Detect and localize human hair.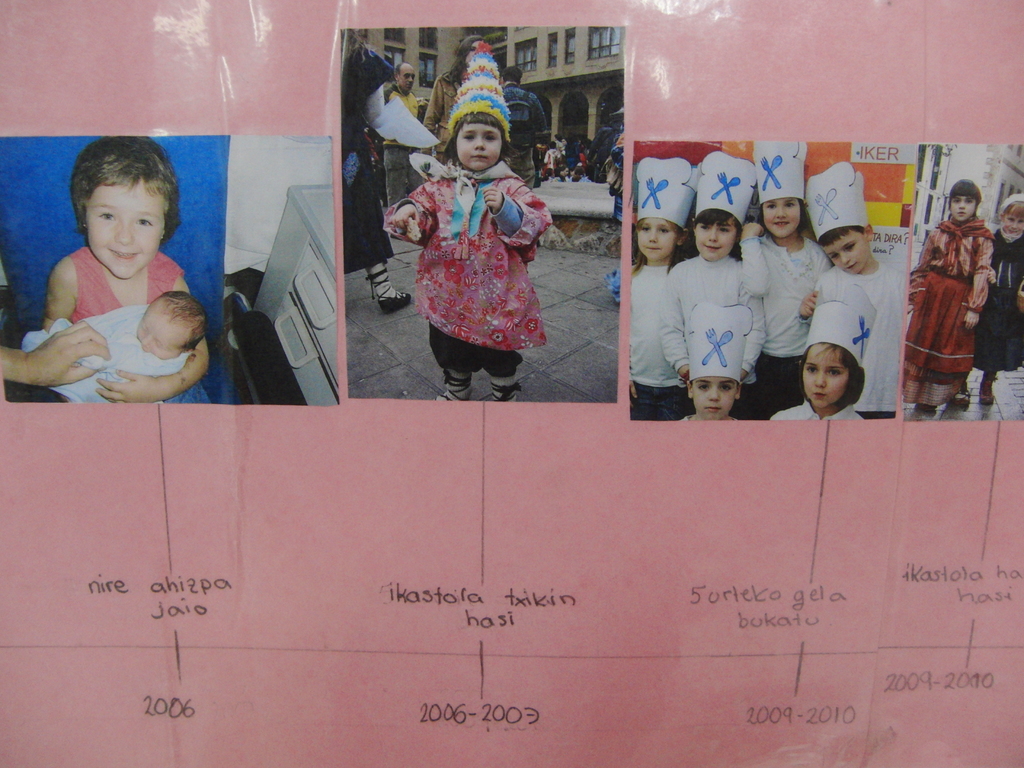
Localized at detection(817, 223, 864, 245).
